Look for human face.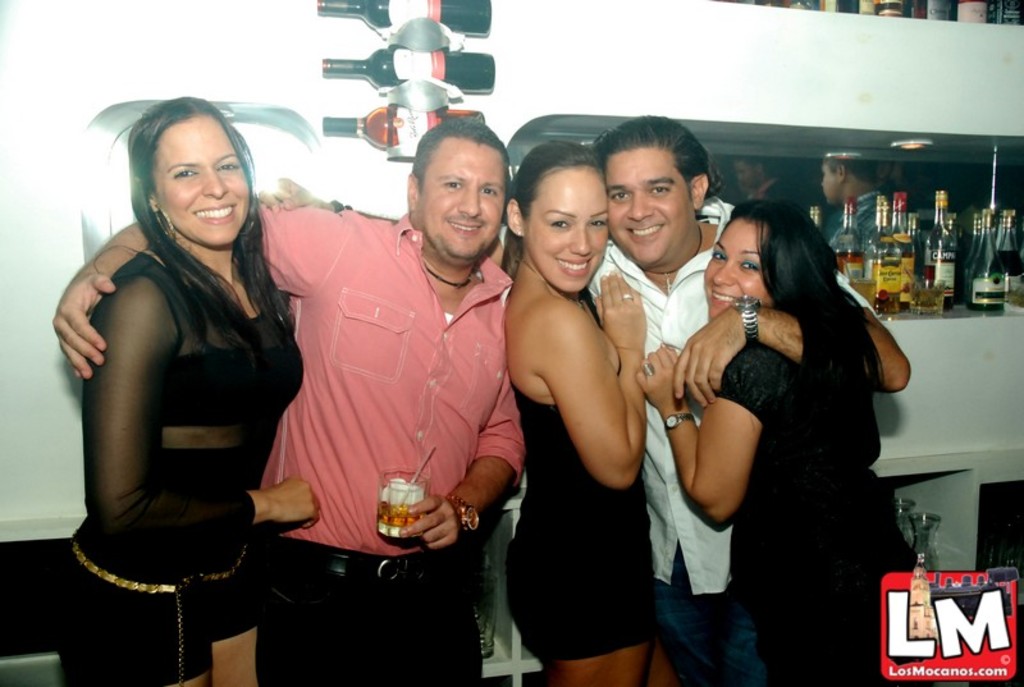
Found: 147:119:246:243.
